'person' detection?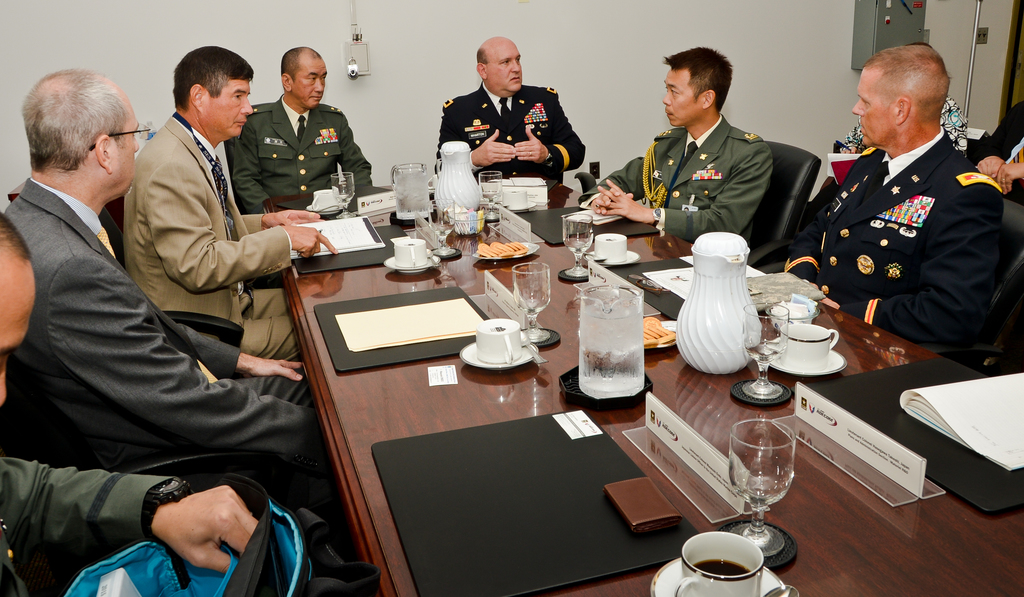
<box>0,61,347,546</box>
